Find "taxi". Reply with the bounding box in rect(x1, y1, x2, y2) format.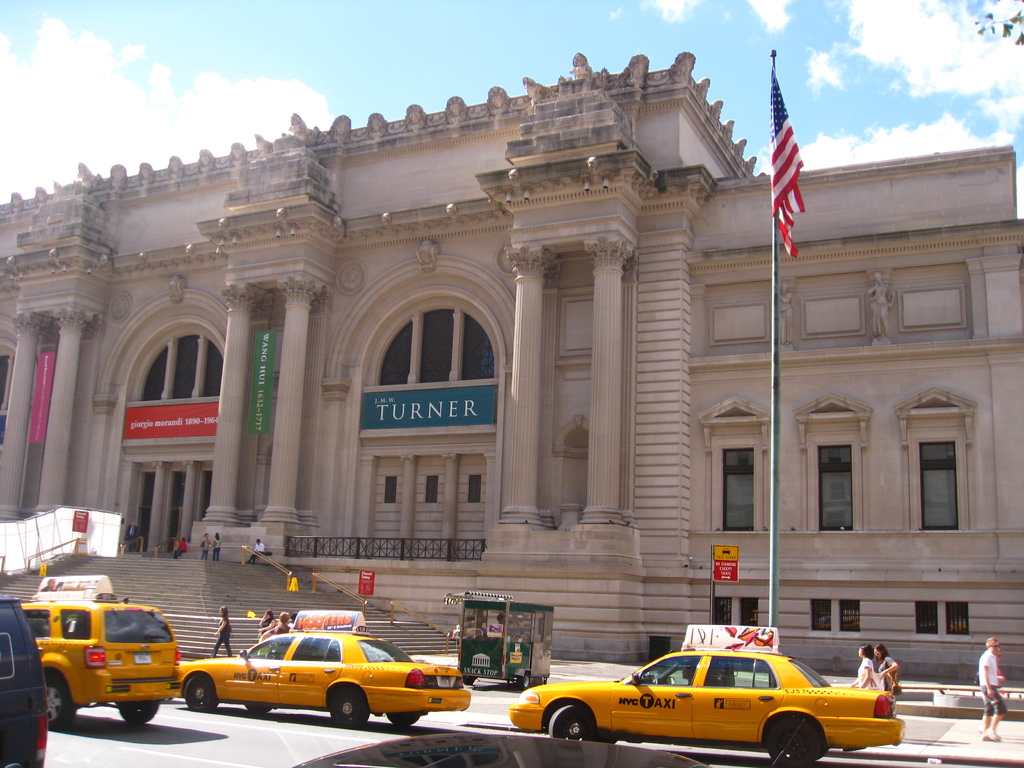
rect(182, 607, 472, 732).
